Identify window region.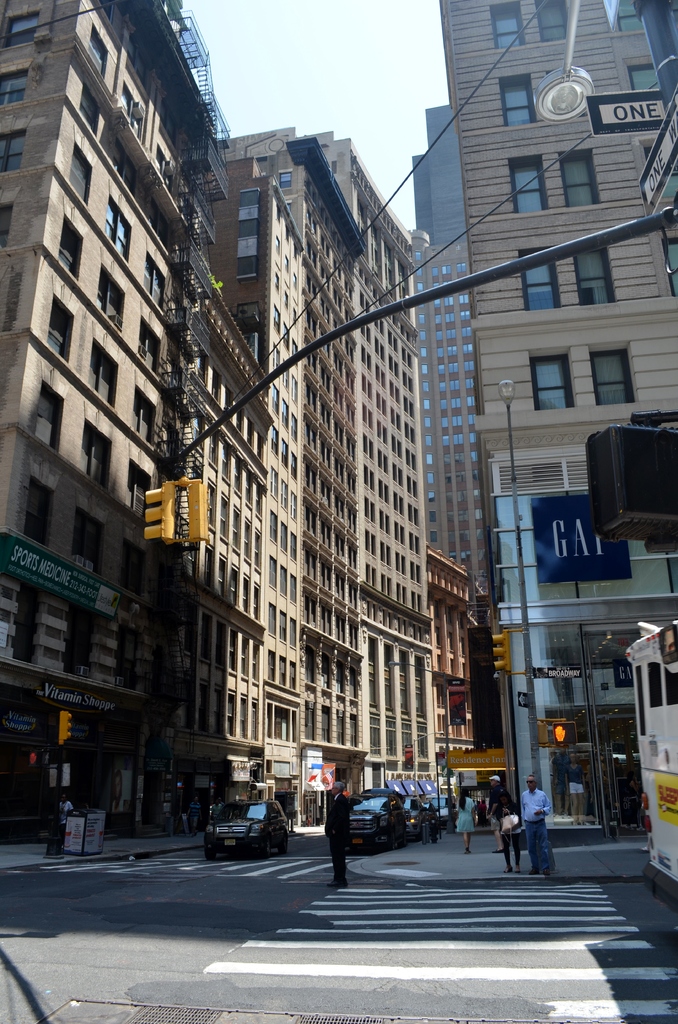
Region: <bbox>496, 1, 522, 56</bbox>.
